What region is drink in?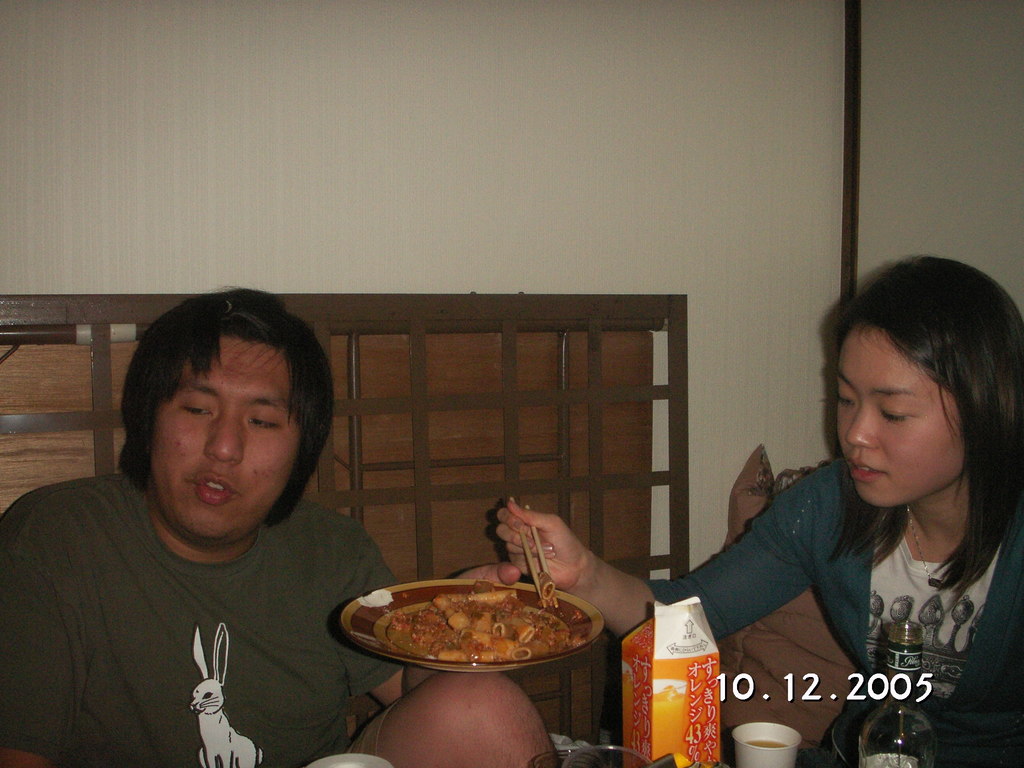
region(747, 737, 781, 752).
